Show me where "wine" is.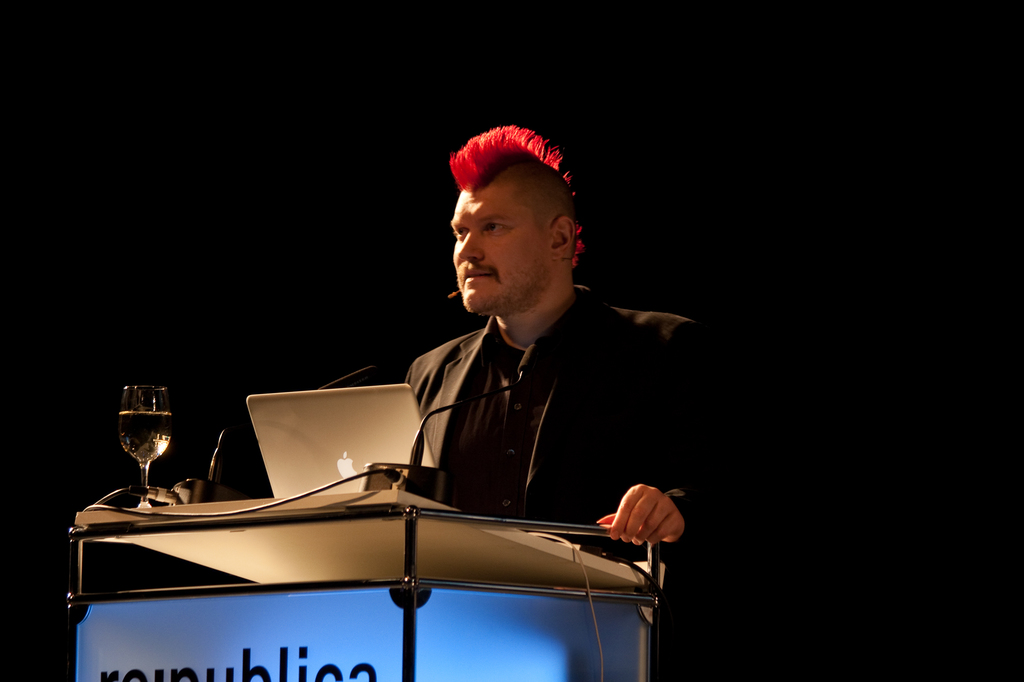
"wine" is at (x1=115, y1=413, x2=173, y2=464).
